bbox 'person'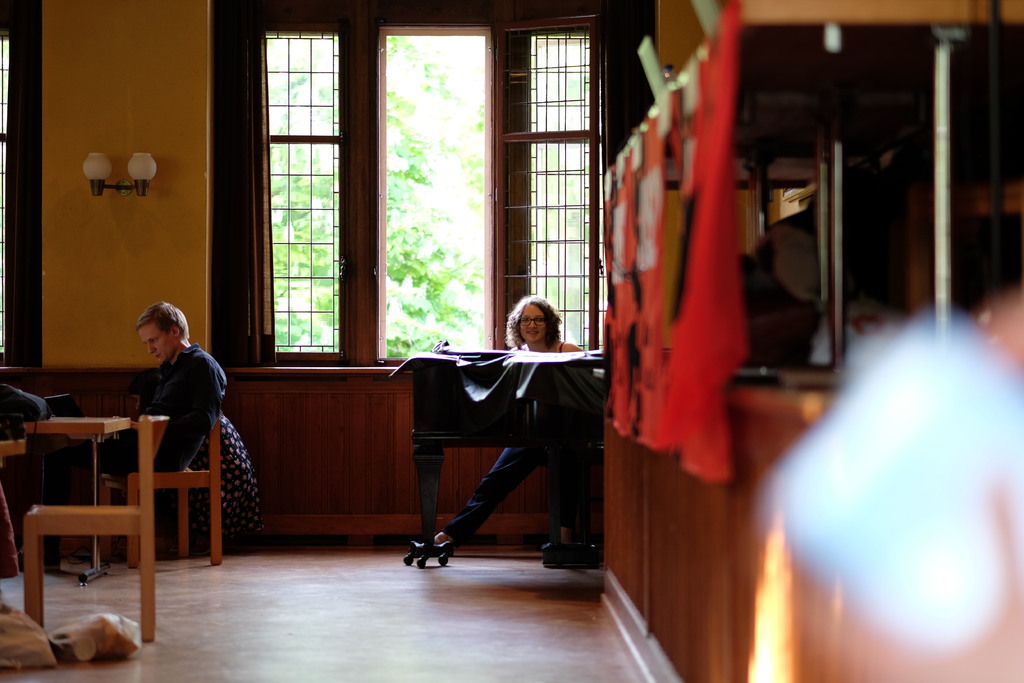
box(0, 303, 228, 578)
